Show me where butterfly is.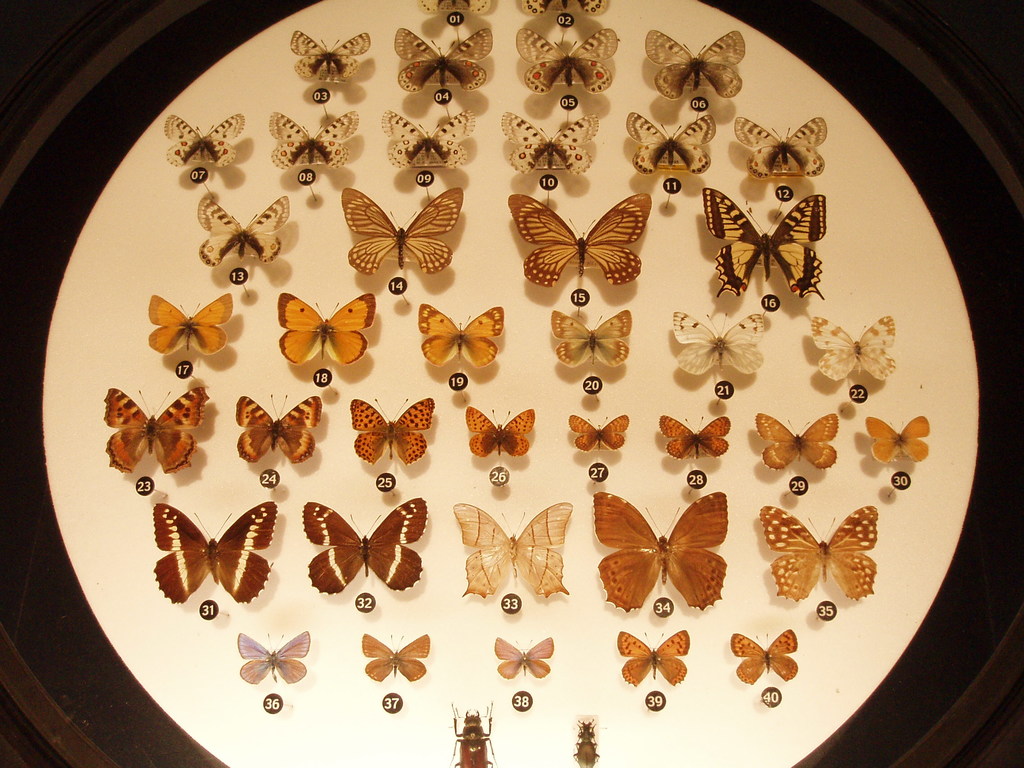
butterfly is at [703,188,822,296].
